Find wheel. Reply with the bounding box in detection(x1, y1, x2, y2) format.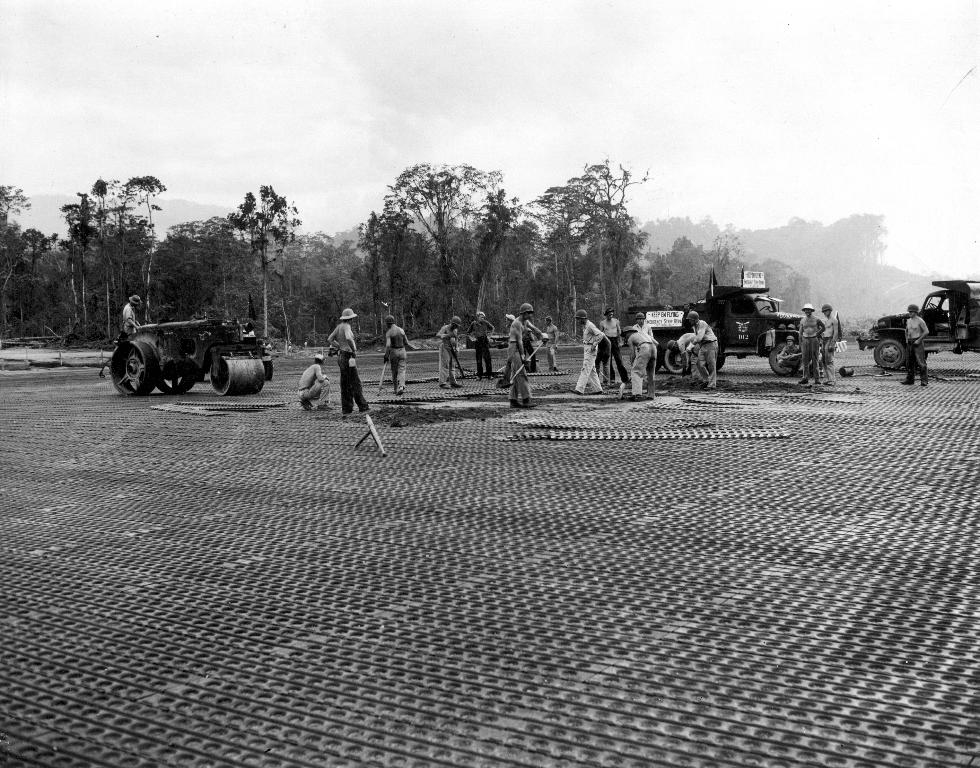
detection(664, 350, 685, 374).
